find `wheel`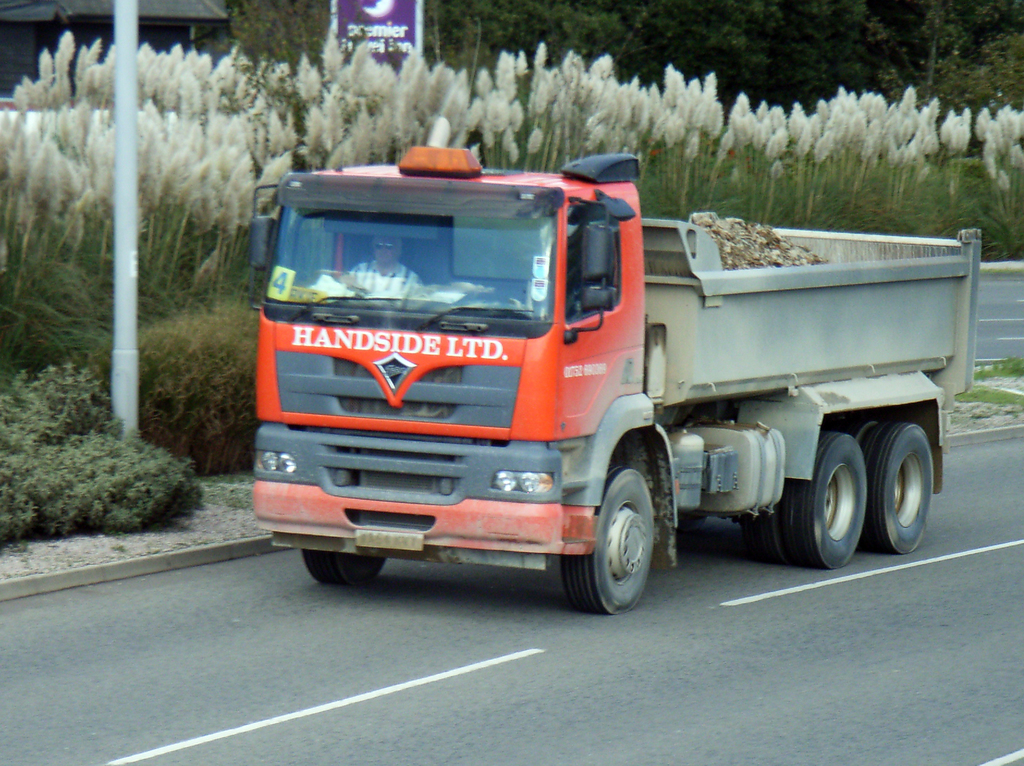
{"x1": 741, "y1": 477, "x2": 794, "y2": 562}
